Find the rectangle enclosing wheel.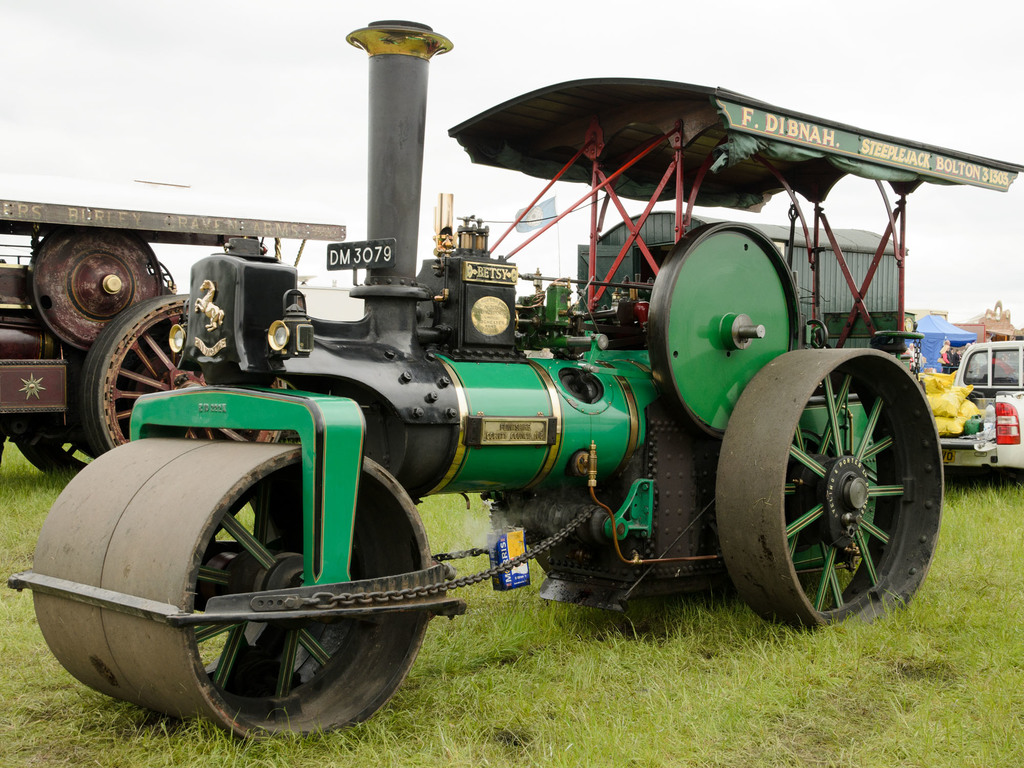
15 437 103 477.
